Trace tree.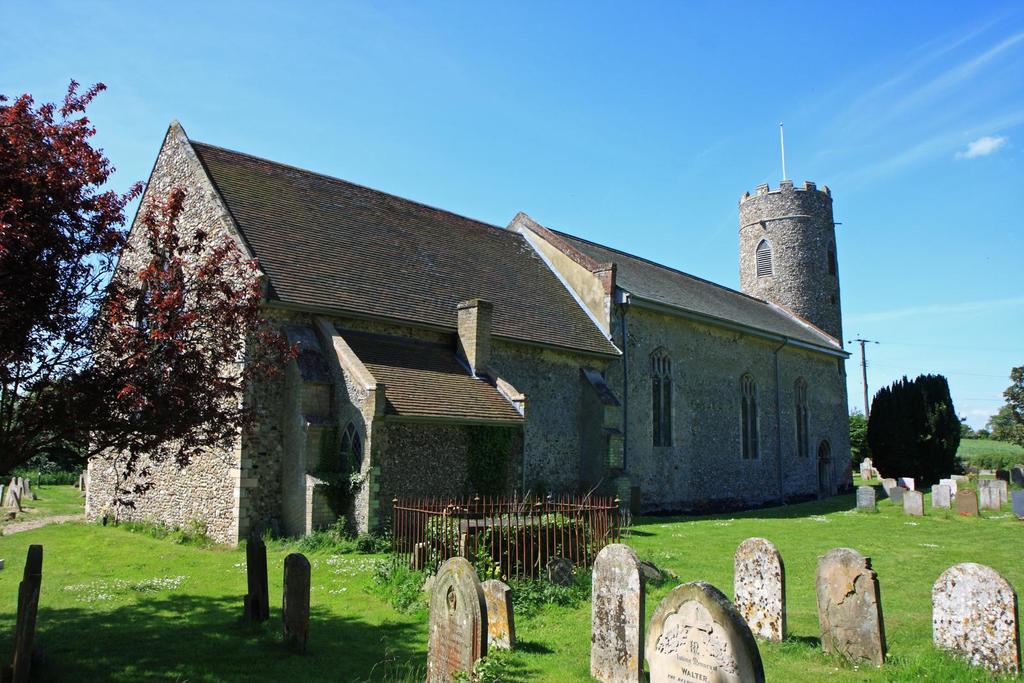
Traced to x1=875 y1=355 x2=978 y2=499.
